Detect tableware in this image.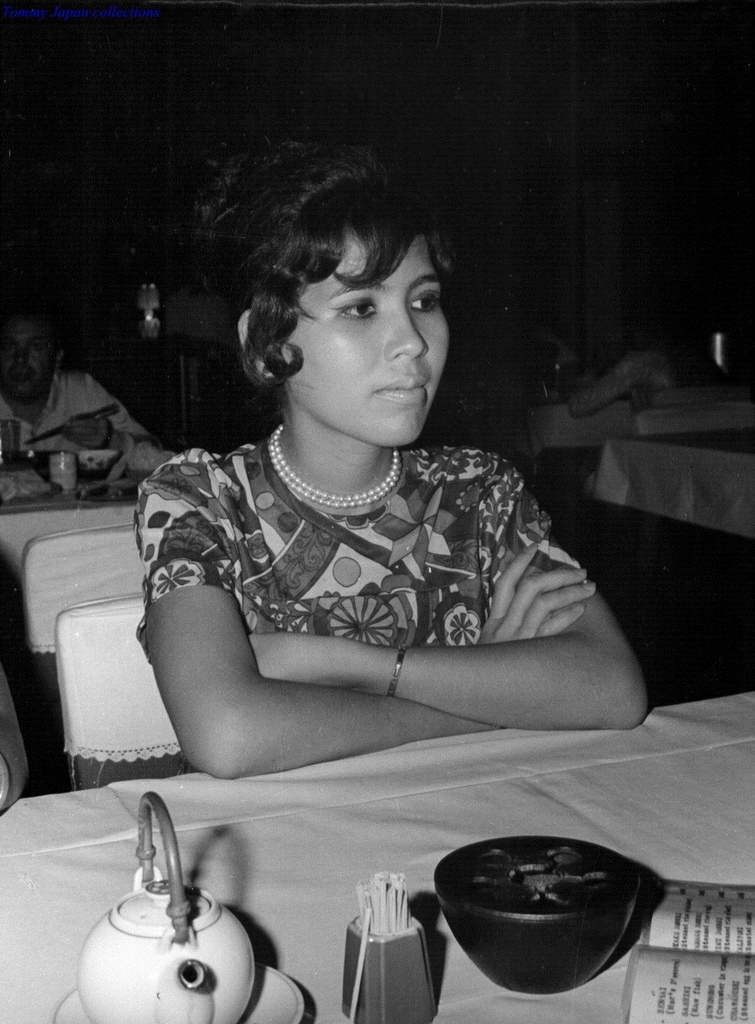
Detection: (53,968,315,1023).
